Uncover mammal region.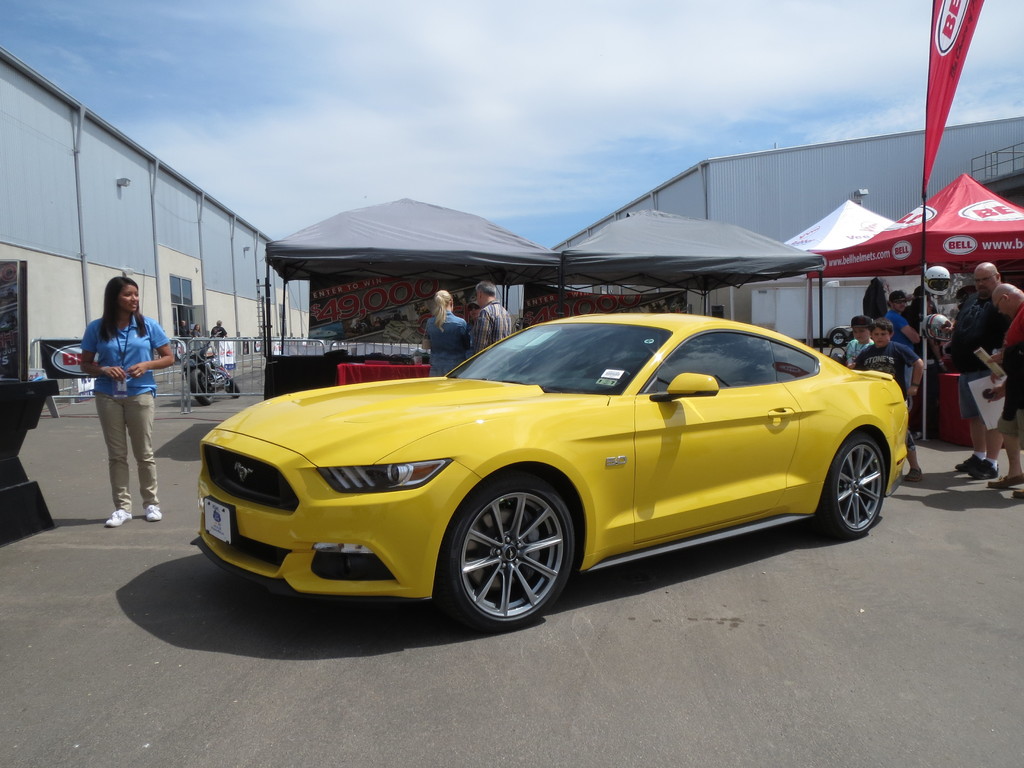
Uncovered: [472,301,483,326].
